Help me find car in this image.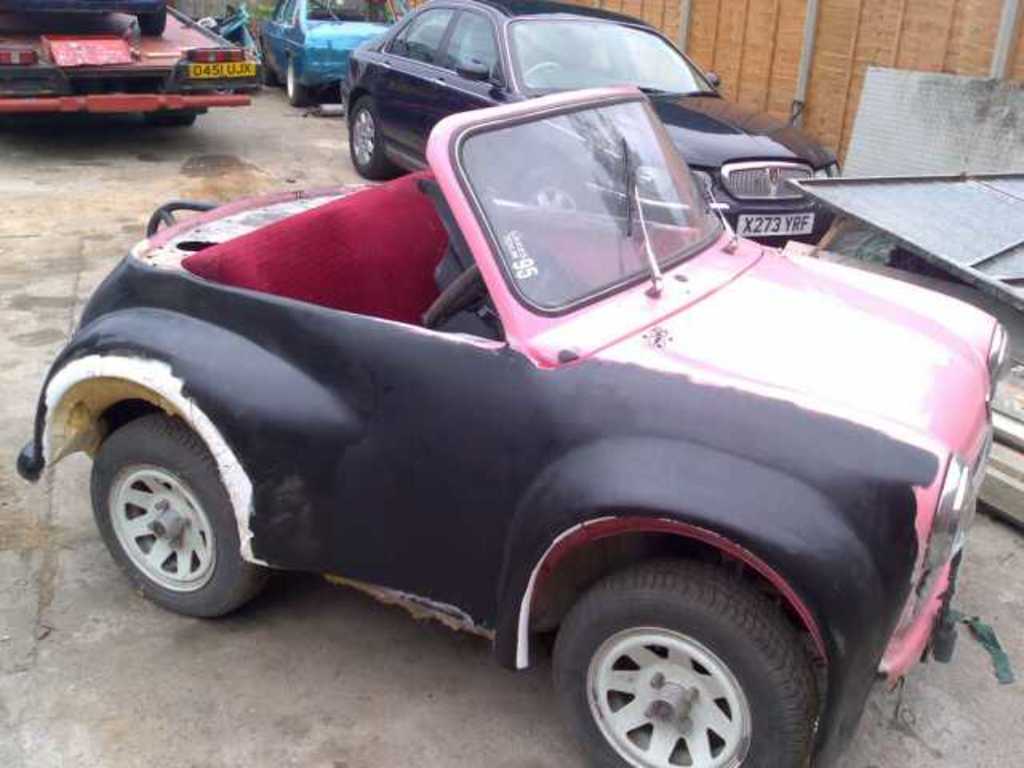
Found it: pyautogui.locateOnScreen(336, 0, 838, 251).
